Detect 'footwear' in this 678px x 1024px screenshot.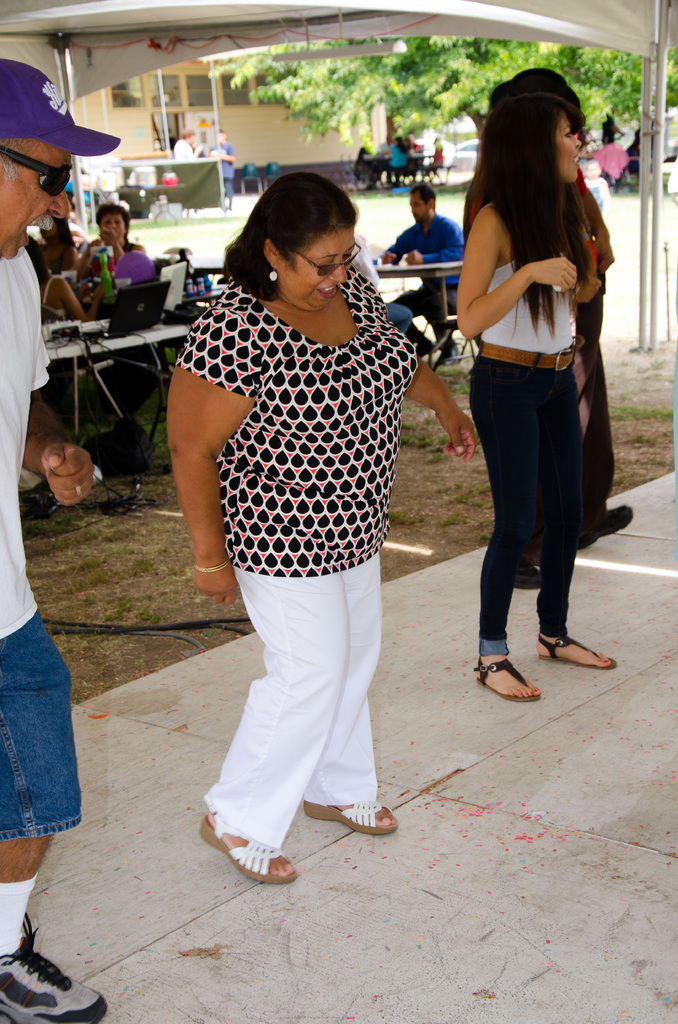
Detection: bbox=[537, 637, 616, 668].
